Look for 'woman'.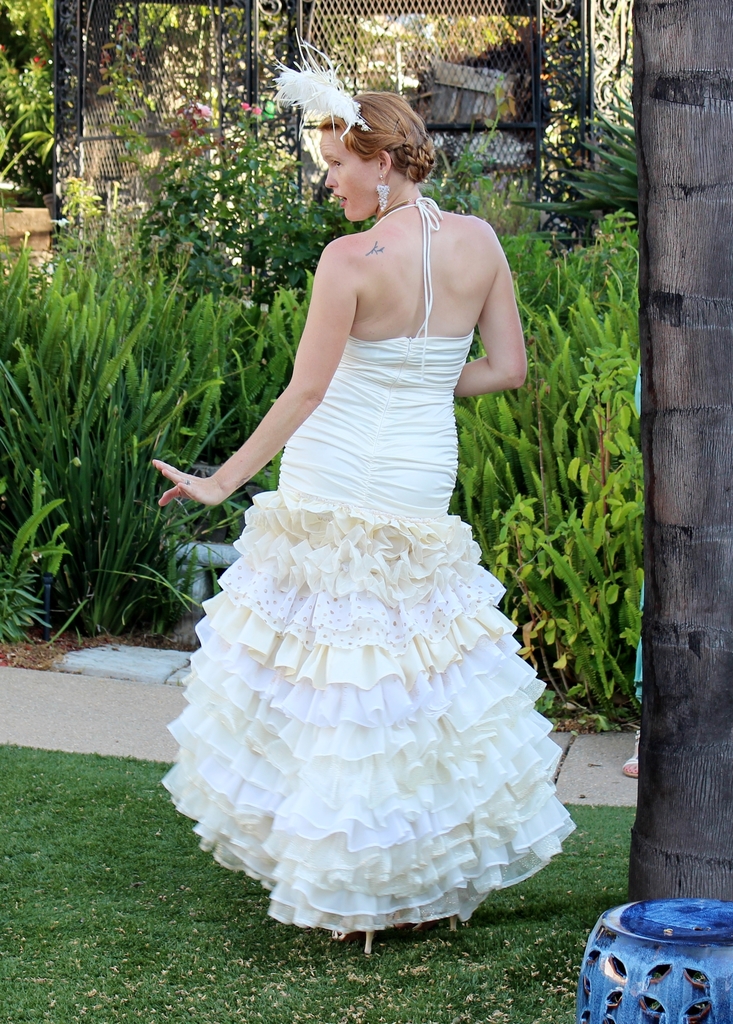
Found: 139, 53, 584, 976.
